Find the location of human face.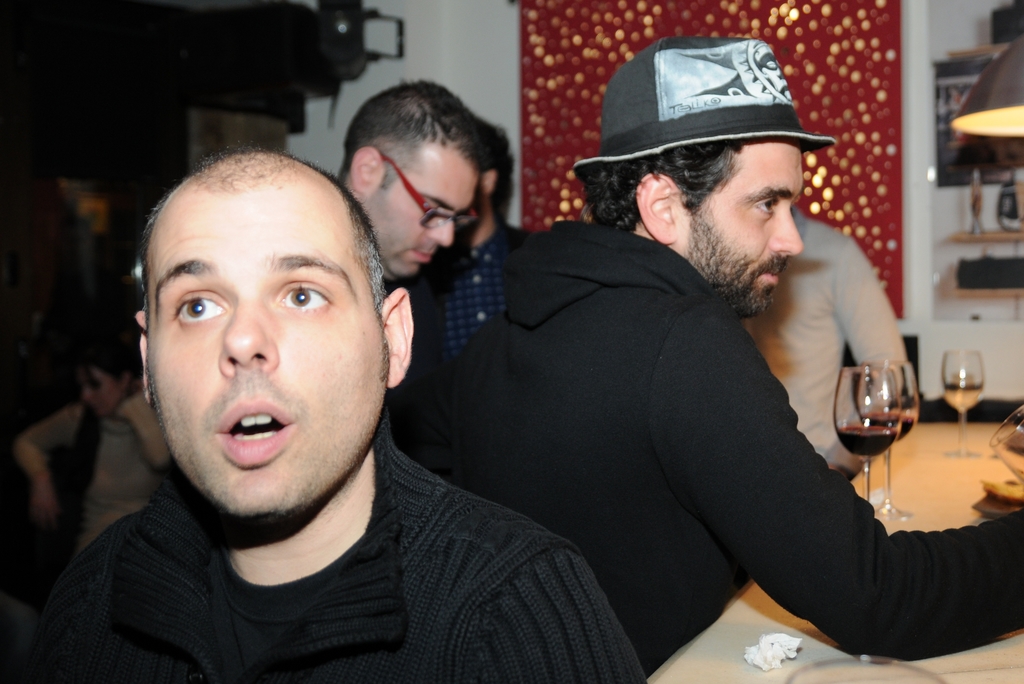
Location: [76,360,125,421].
